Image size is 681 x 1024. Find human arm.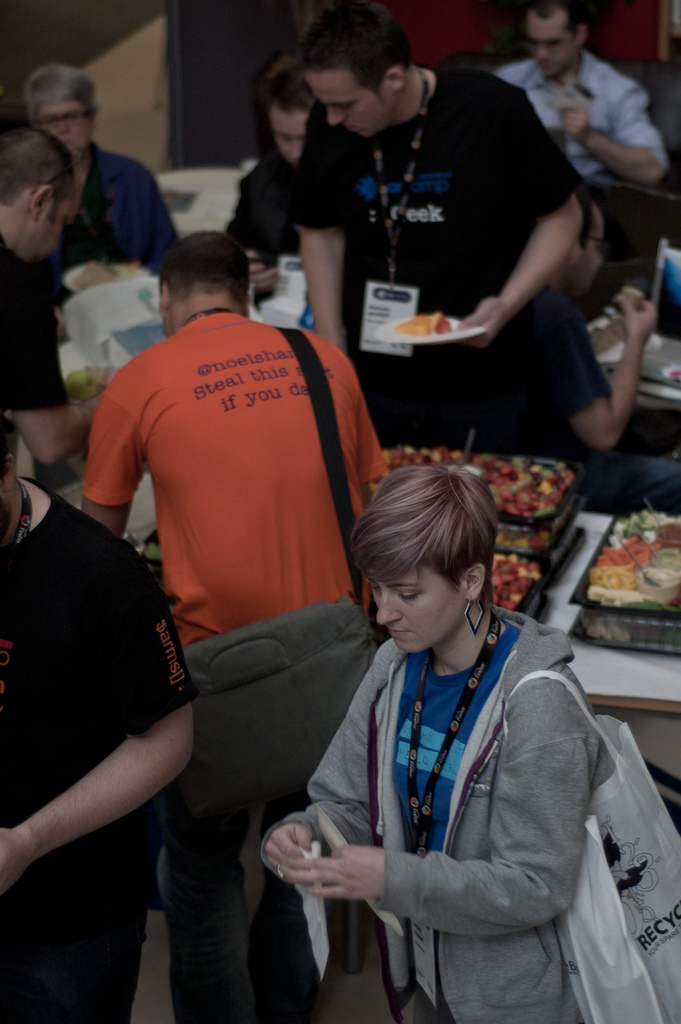
l=515, t=291, r=662, b=455.
